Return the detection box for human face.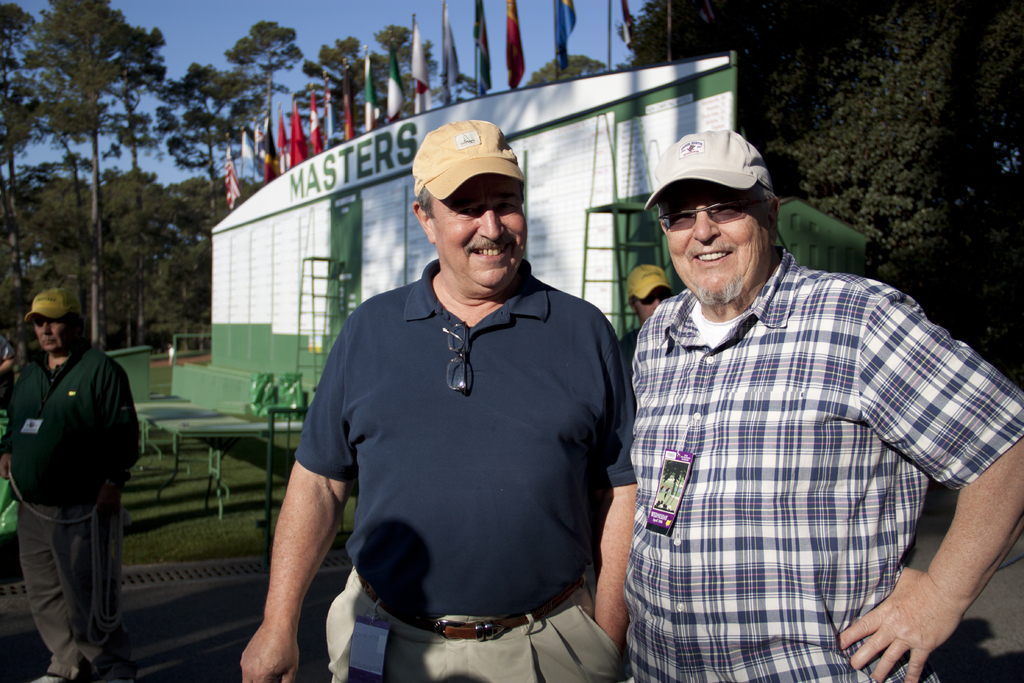
bbox(663, 180, 764, 300).
